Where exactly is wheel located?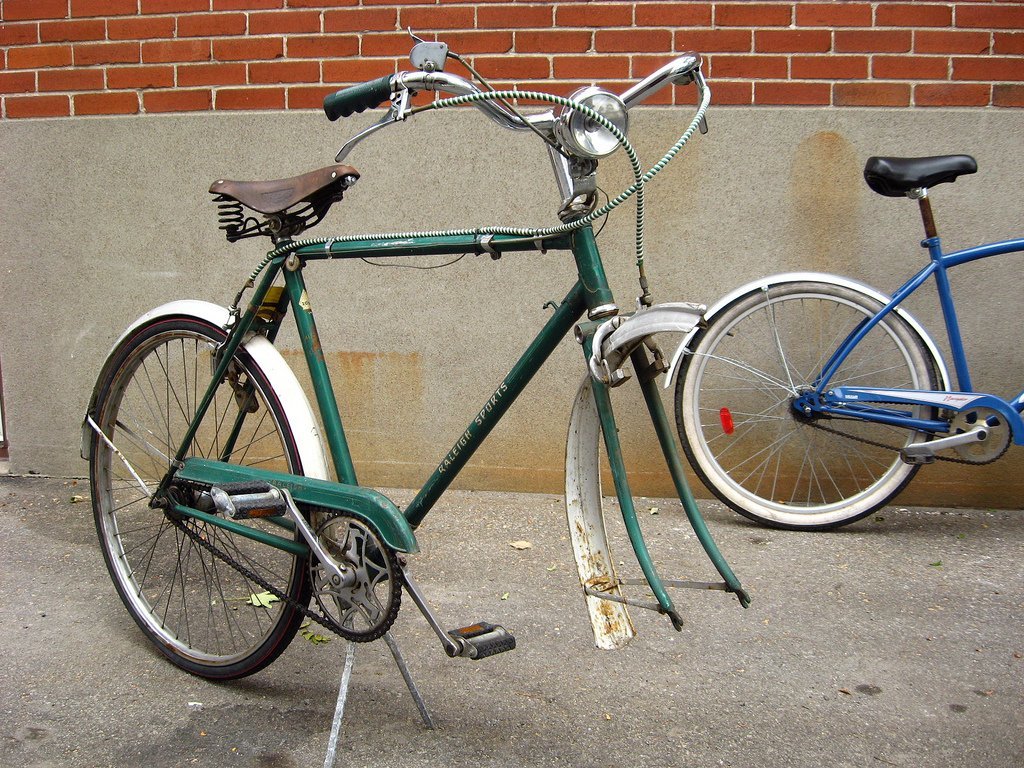
Its bounding box is {"left": 677, "top": 272, "right": 976, "bottom": 527}.
